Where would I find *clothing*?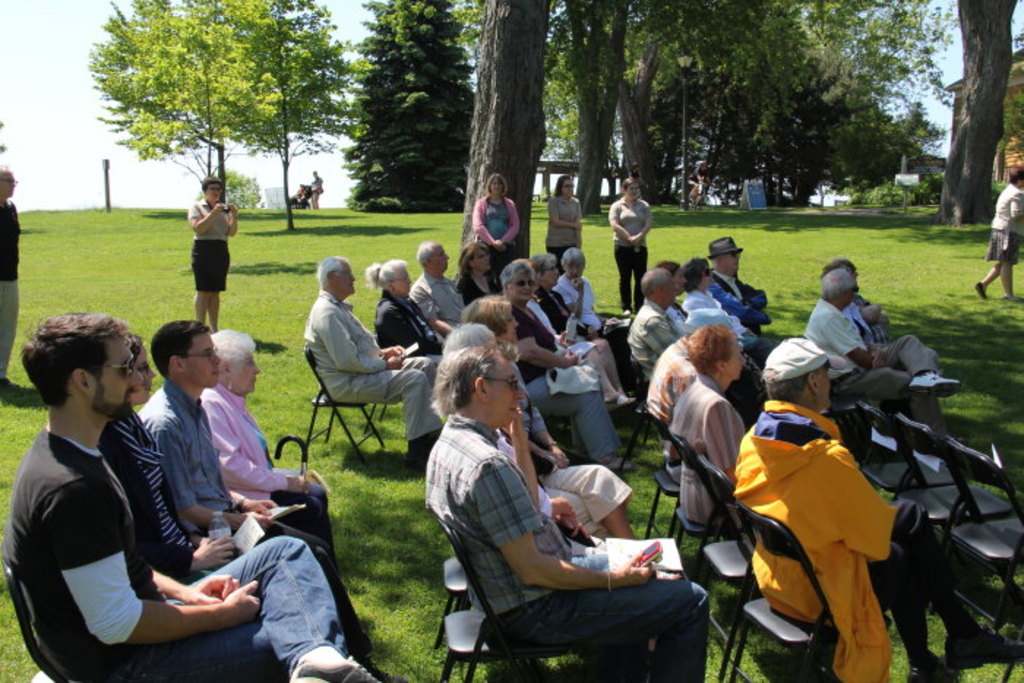
At bbox=[301, 291, 436, 443].
